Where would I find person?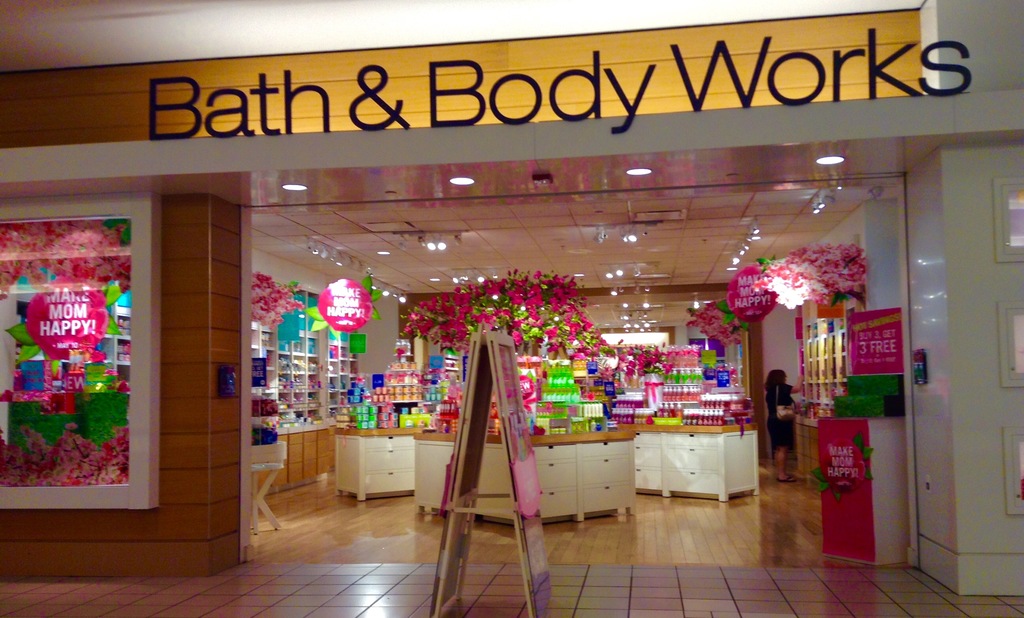
At crop(776, 358, 812, 494).
